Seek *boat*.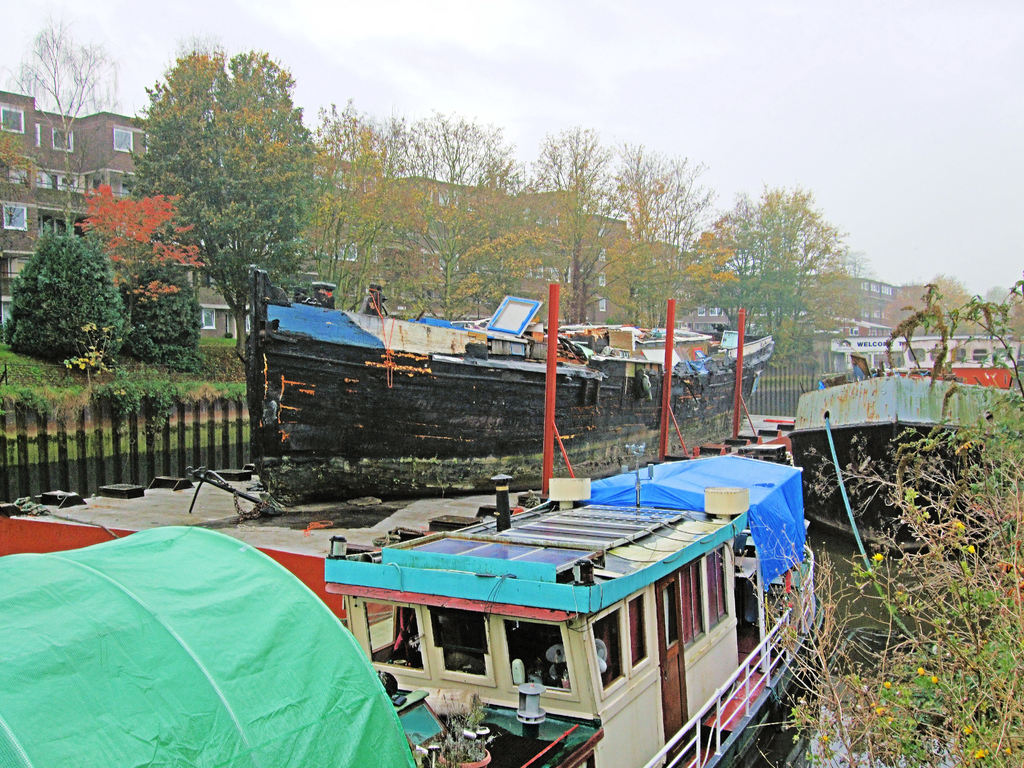
bbox(310, 432, 799, 758).
